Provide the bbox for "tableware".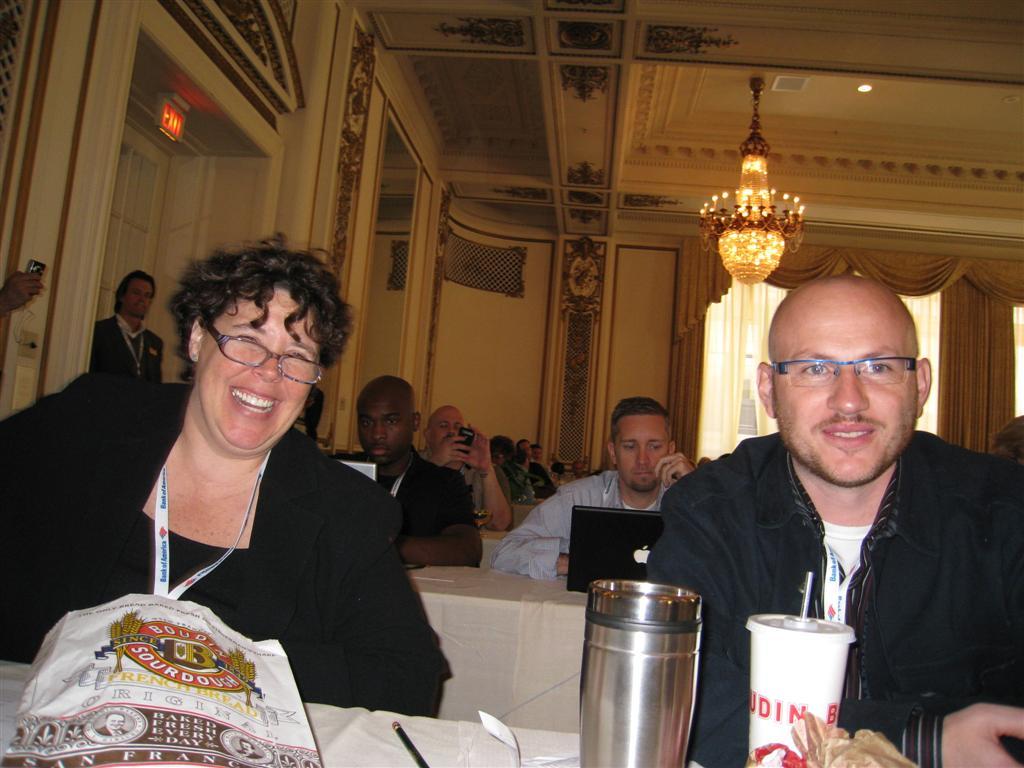
region(574, 571, 734, 755).
